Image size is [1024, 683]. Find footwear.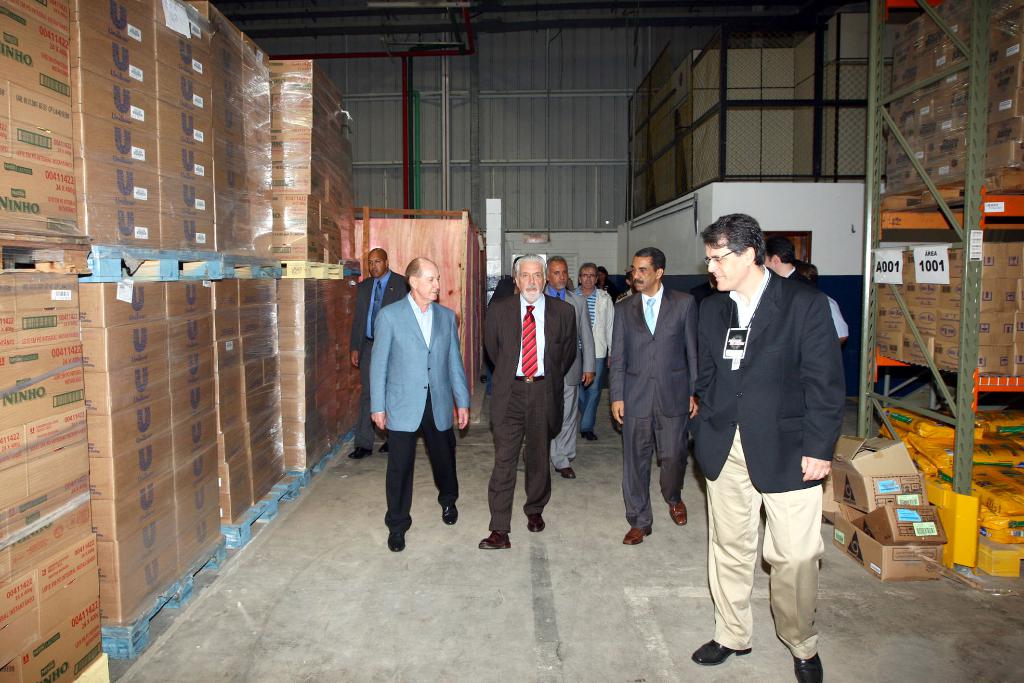
(763,554,824,572).
